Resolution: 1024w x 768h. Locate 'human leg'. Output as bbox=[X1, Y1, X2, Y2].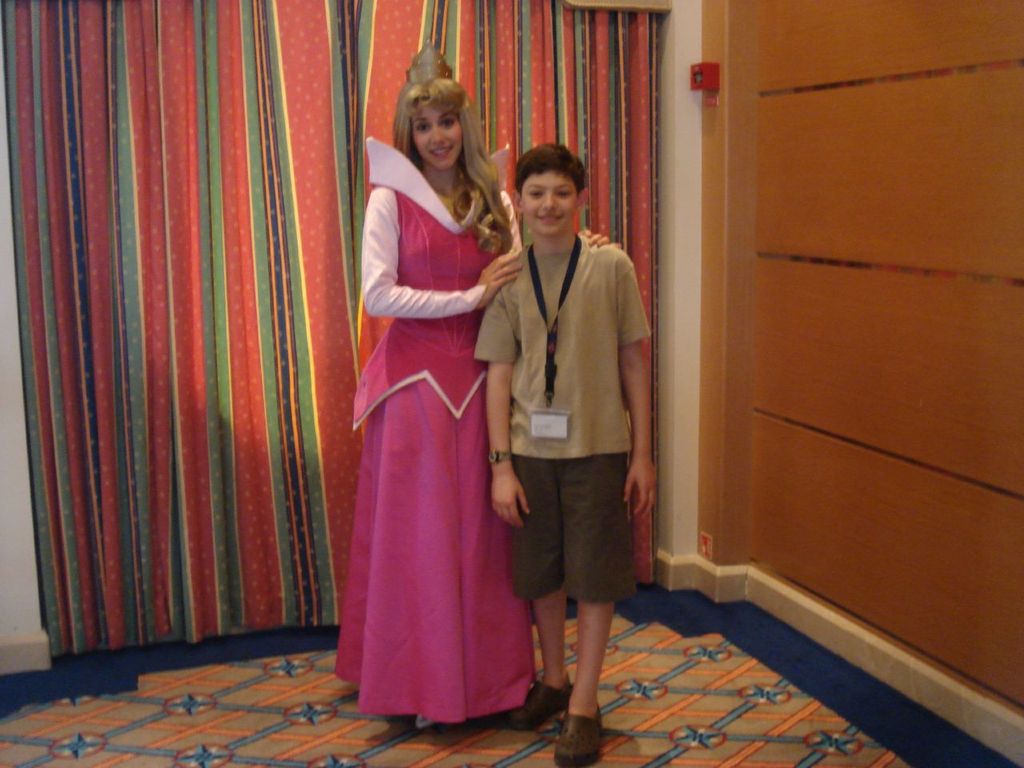
bbox=[555, 452, 618, 766].
